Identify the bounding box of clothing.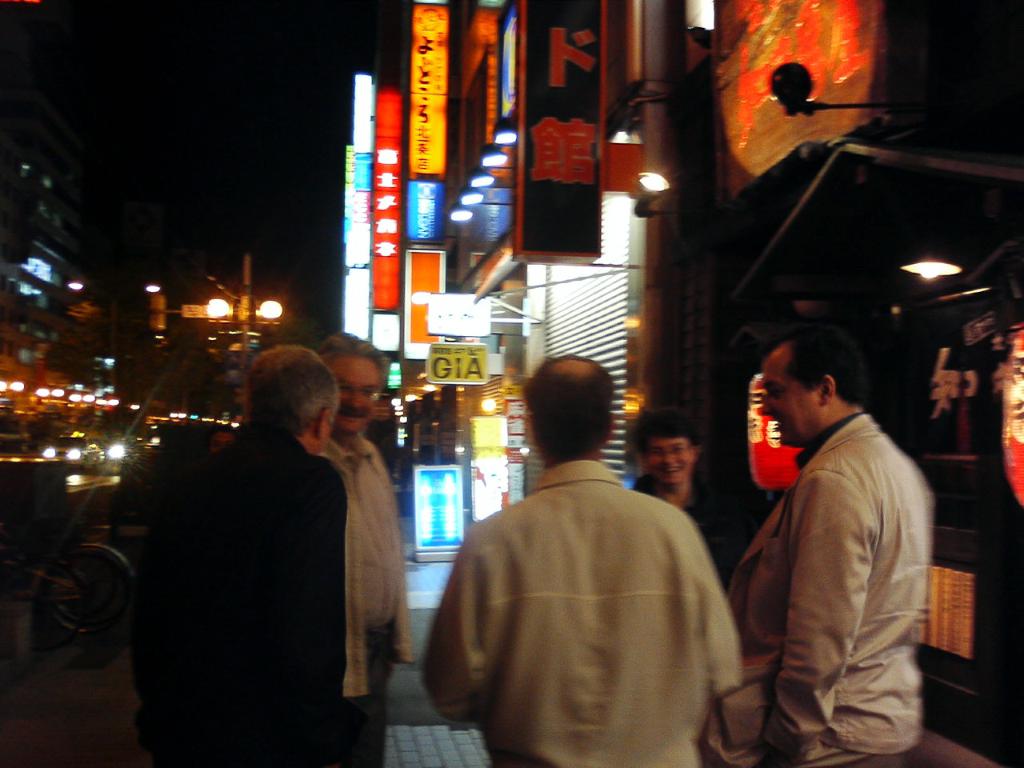
l=629, t=458, r=763, b=598.
